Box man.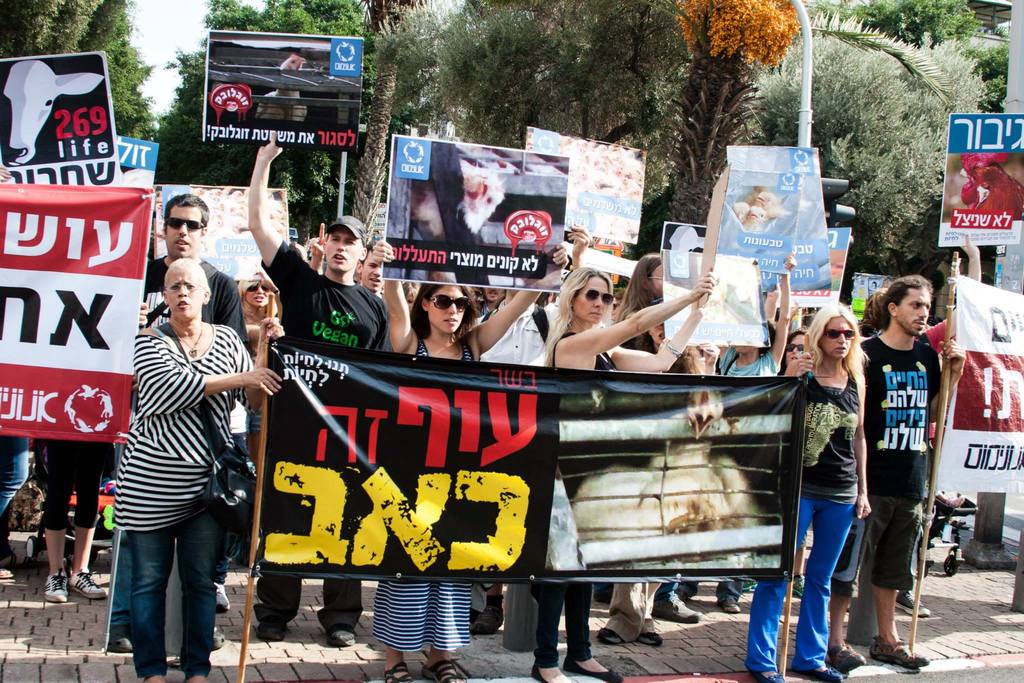
bbox=[470, 282, 515, 326].
